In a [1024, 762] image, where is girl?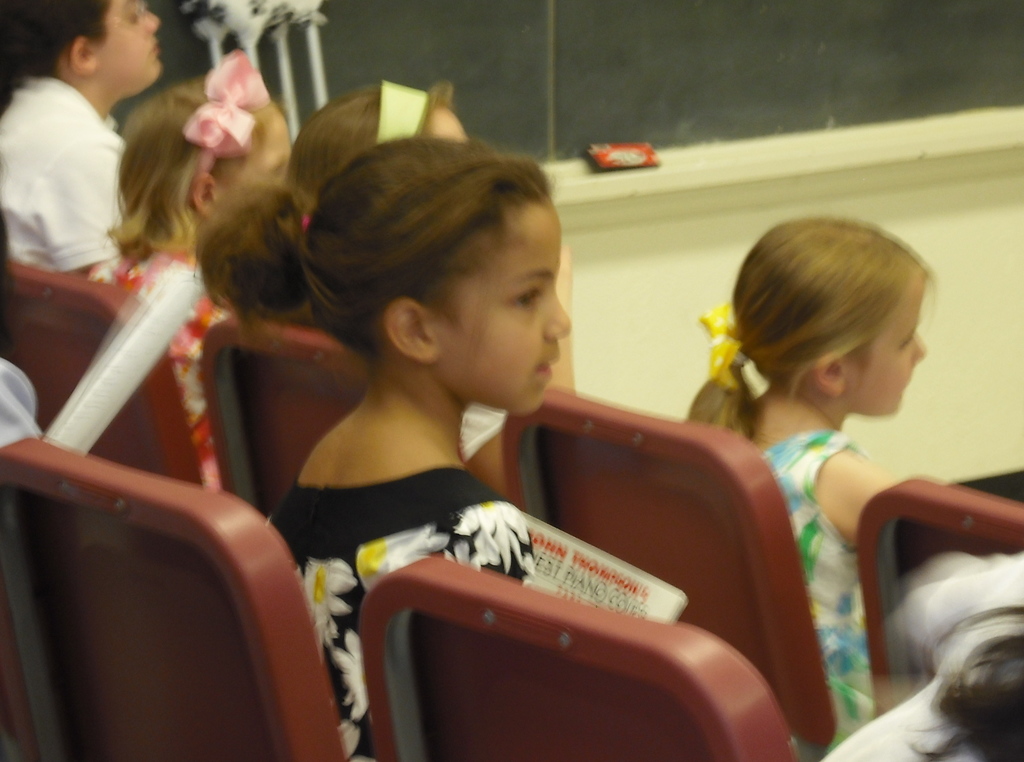
{"left": 193, "top": 129, "right": 574, "bottom": 761}.
